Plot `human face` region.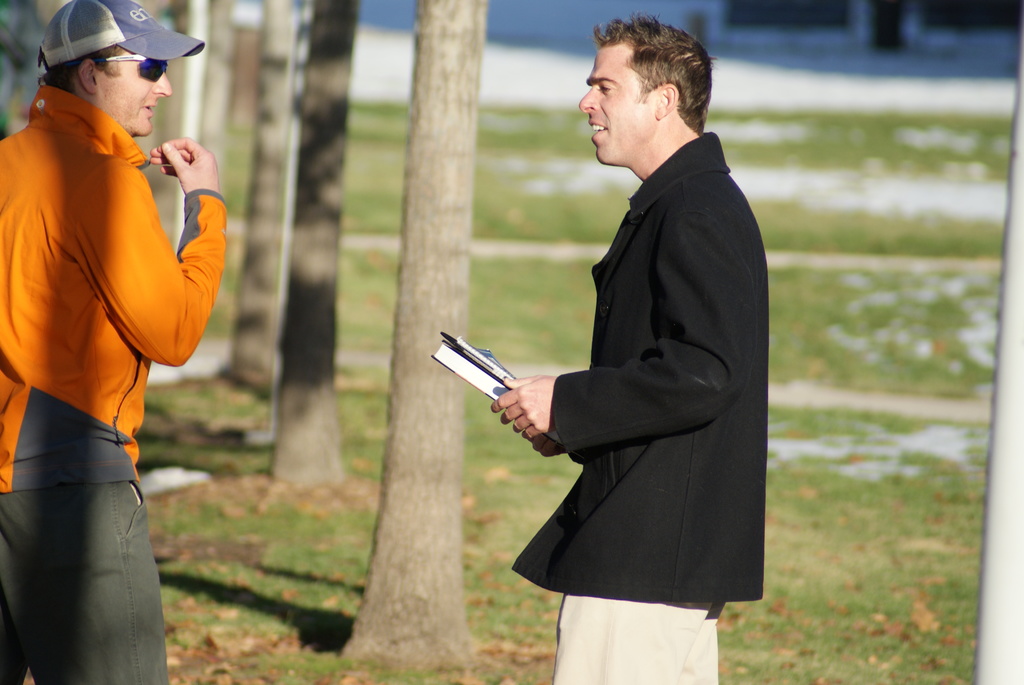
Plotted at 577,43,650,160.
